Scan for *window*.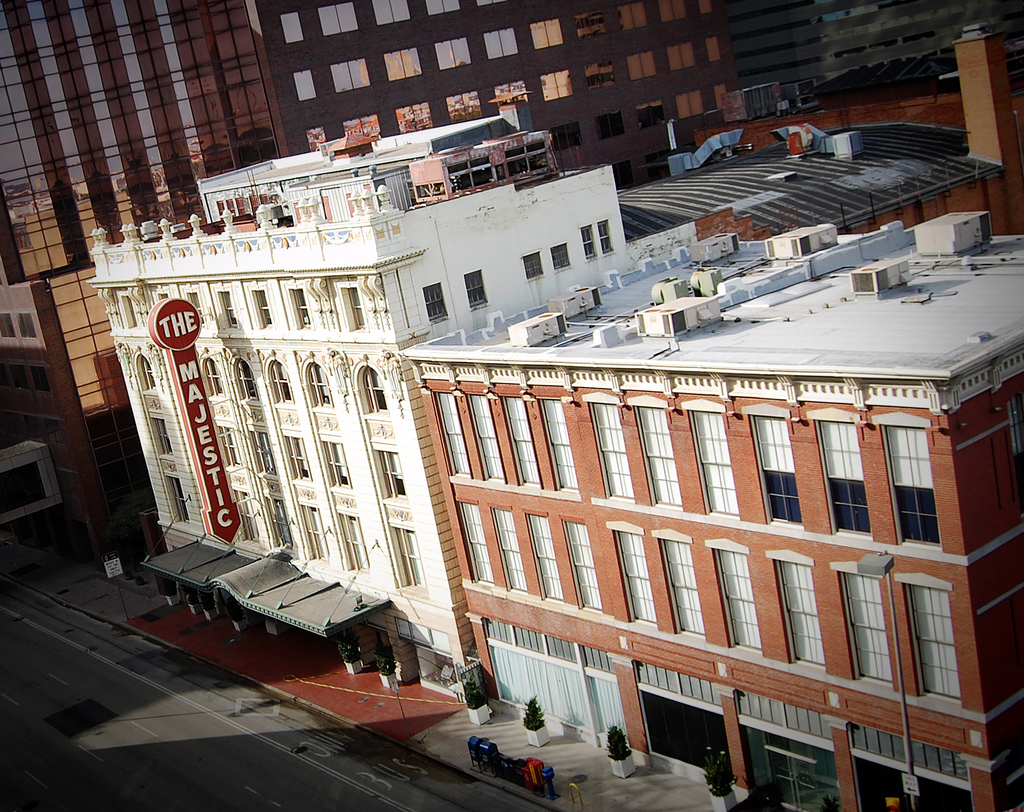
Scan result: select_region(525, 512, 566, 601).
